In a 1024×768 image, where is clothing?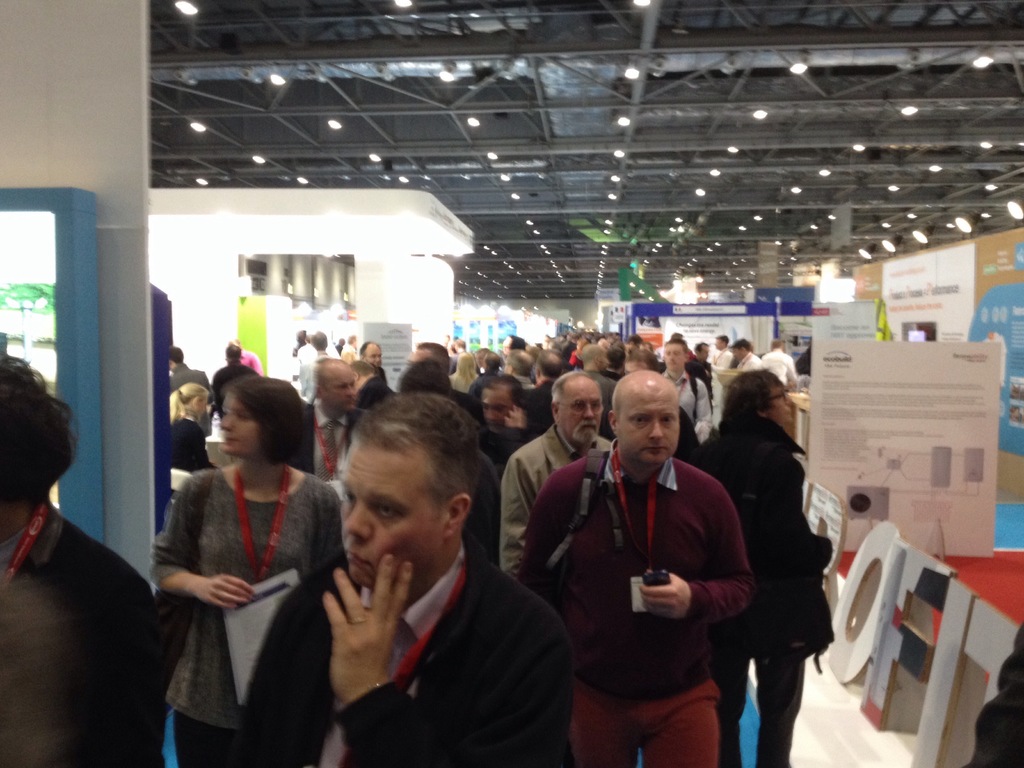
box=[296, 343, 315, 399].
